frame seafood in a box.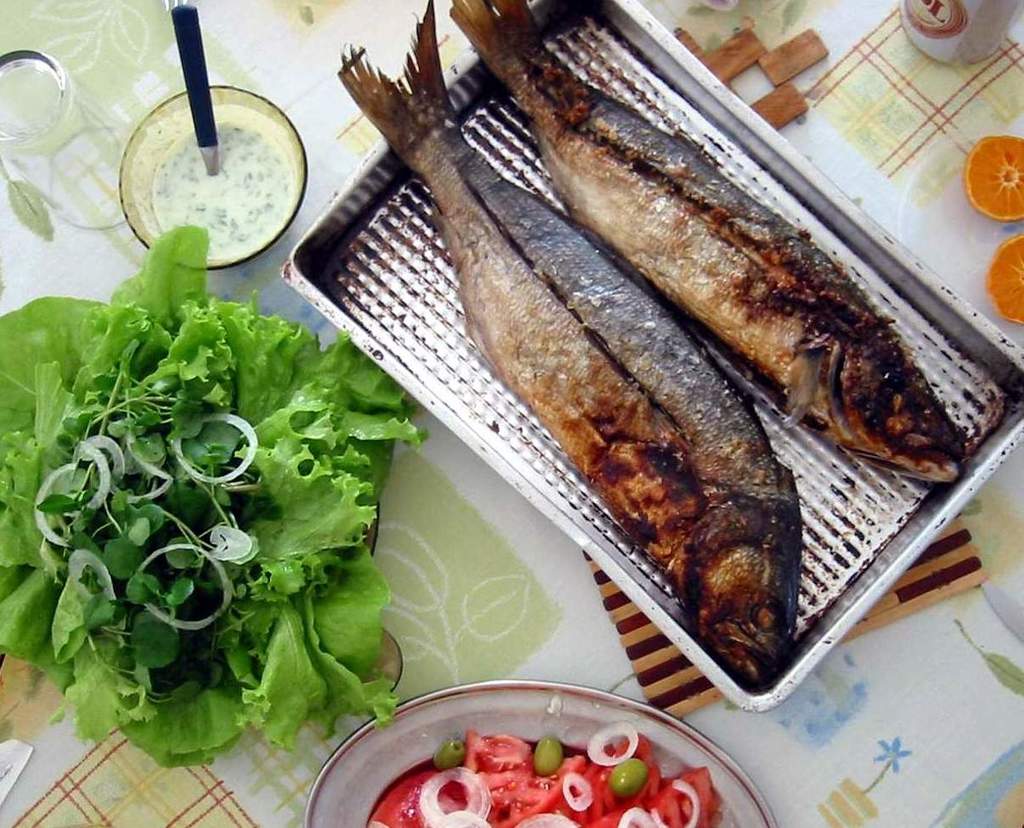
338,0,801,691.
